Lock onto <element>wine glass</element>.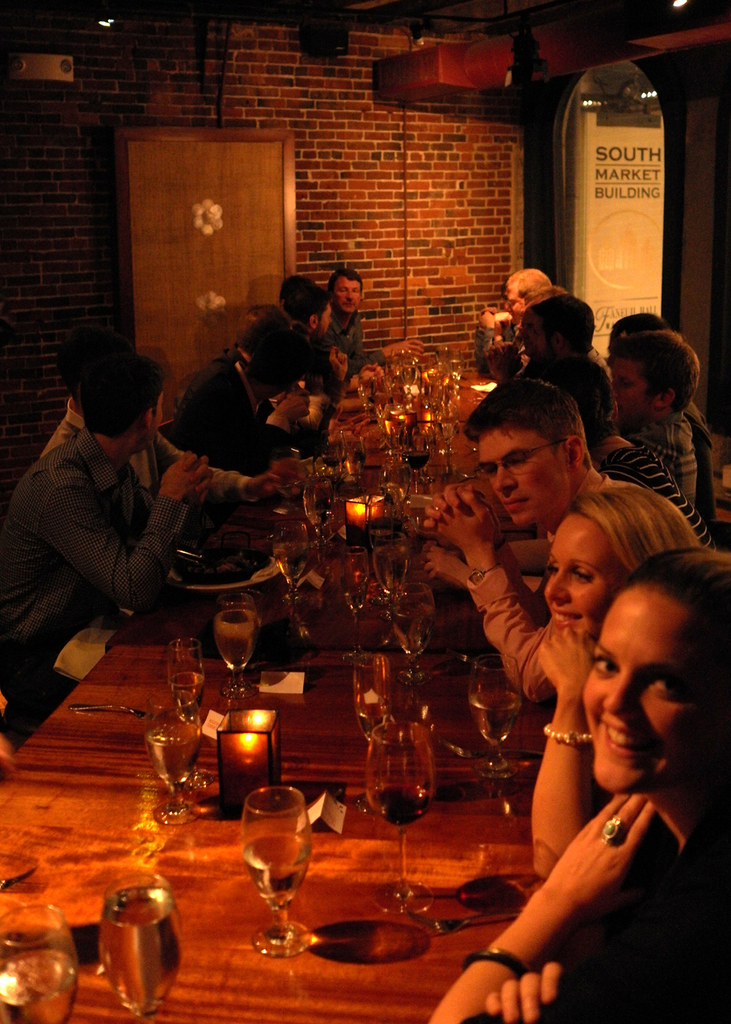
Locked: 164:635:204:721.
